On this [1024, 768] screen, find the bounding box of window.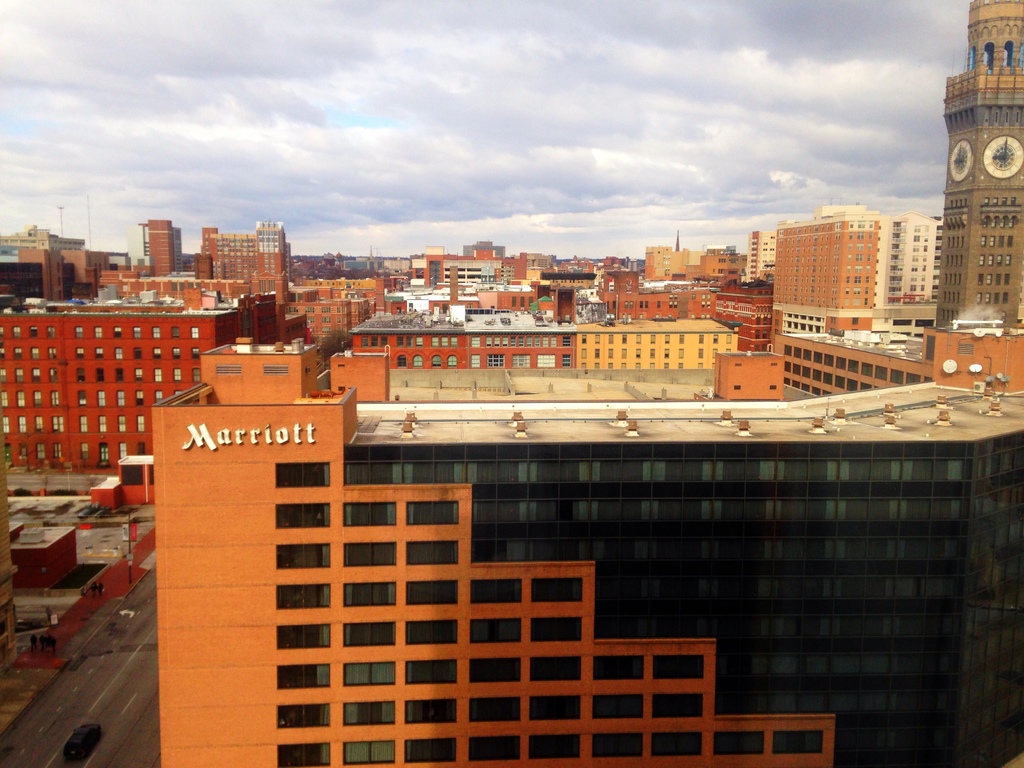
Bounding box: {"left": 52, "top": 415, "right": 63, "bottom": 431}.
